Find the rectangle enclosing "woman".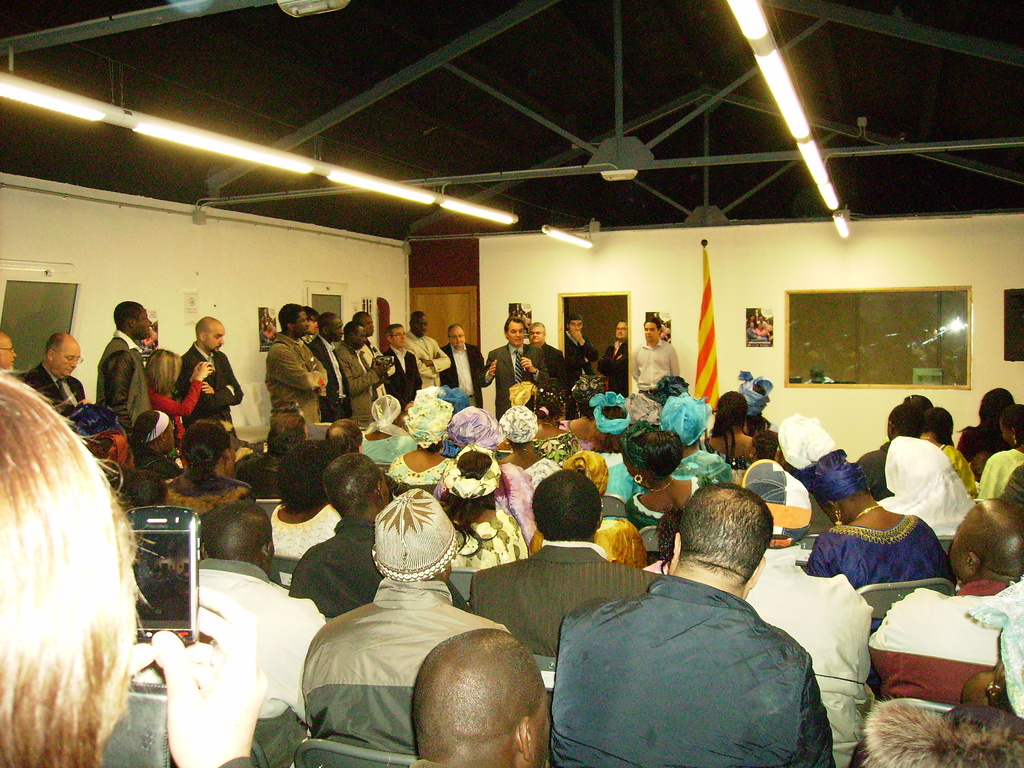
Rect(0, 336, 164, 767).
